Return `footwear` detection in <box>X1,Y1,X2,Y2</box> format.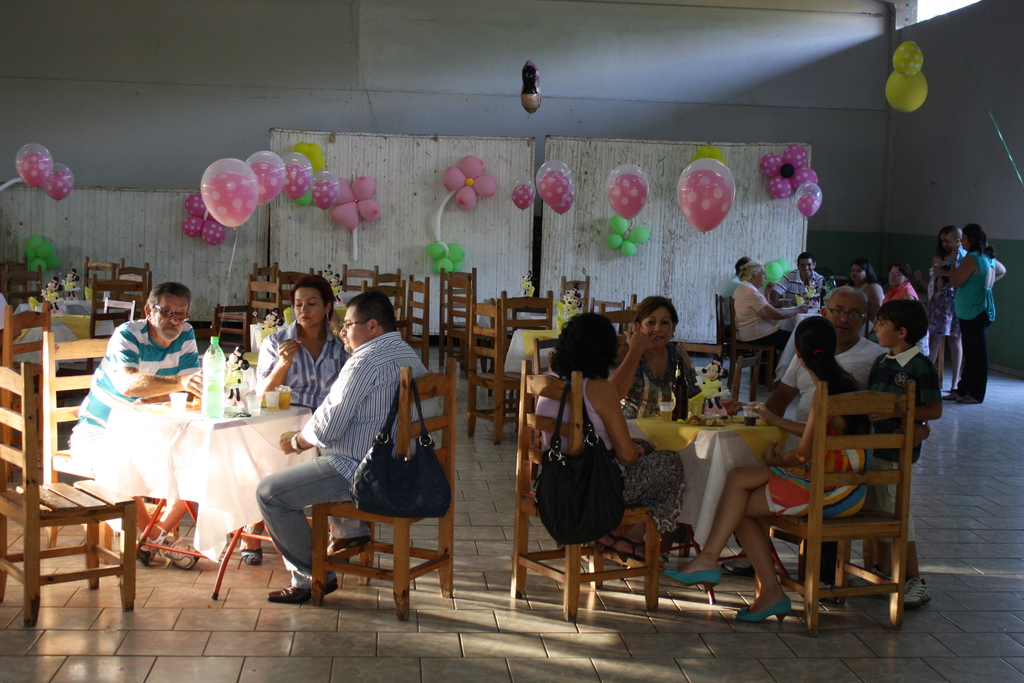
<box>721,562,756,576</box>.
